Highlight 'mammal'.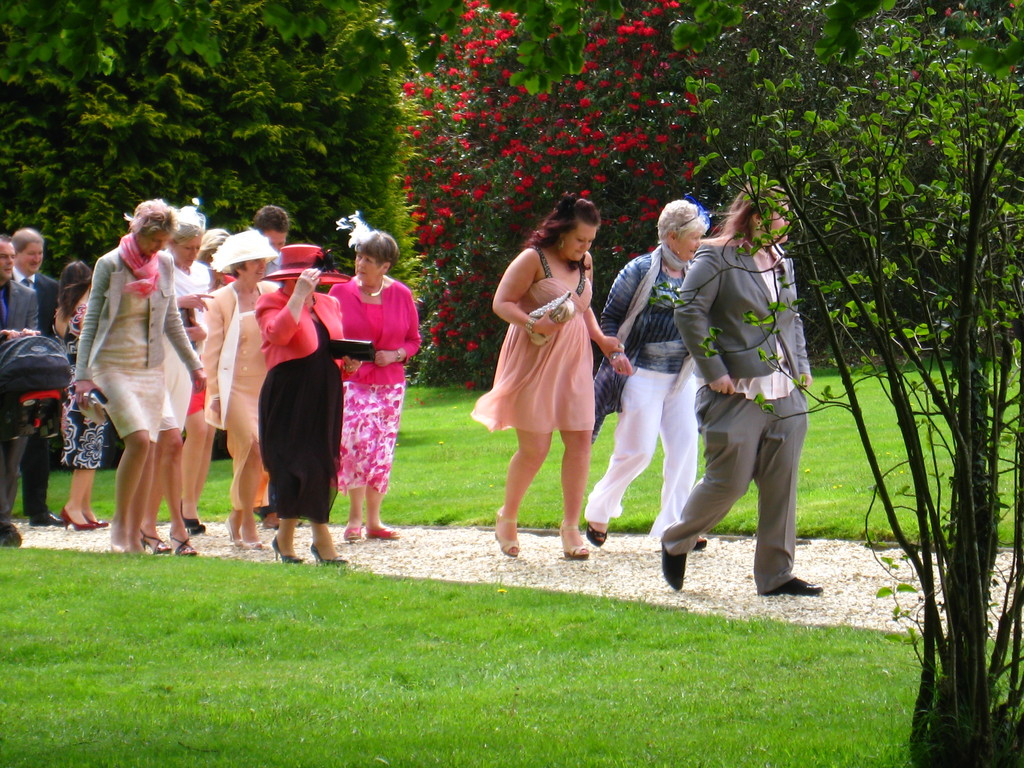
Highlighted region: 14/228/59/524.
